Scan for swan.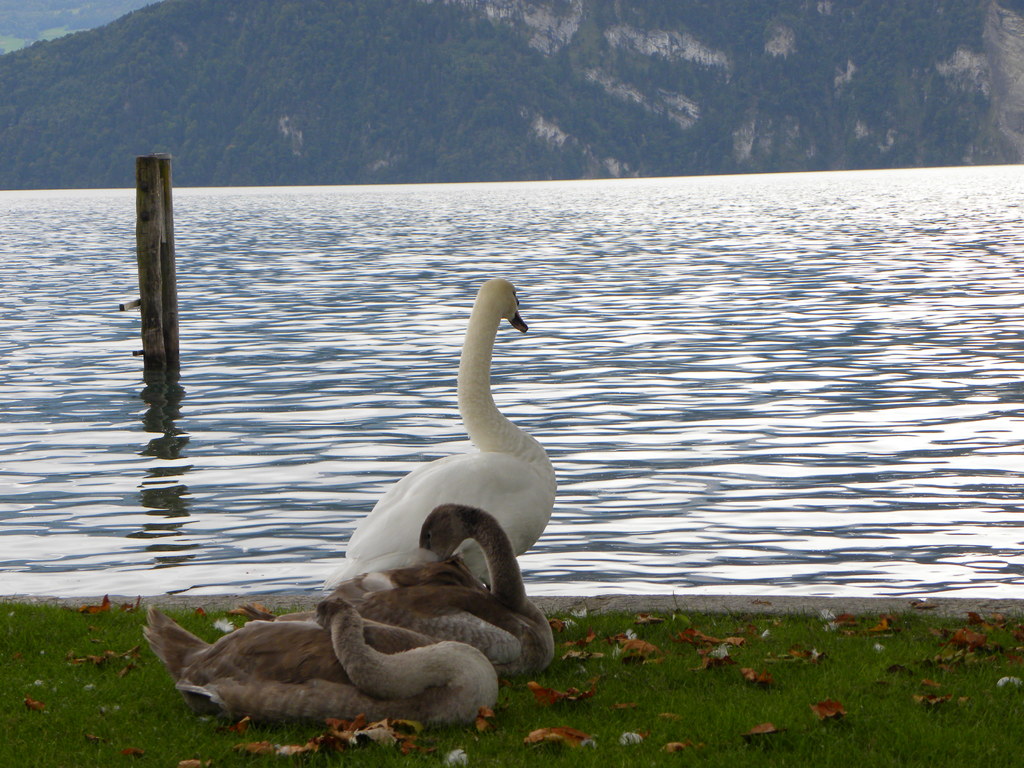
Scan result: [left=139, top=605, right=501, bottom=732].
